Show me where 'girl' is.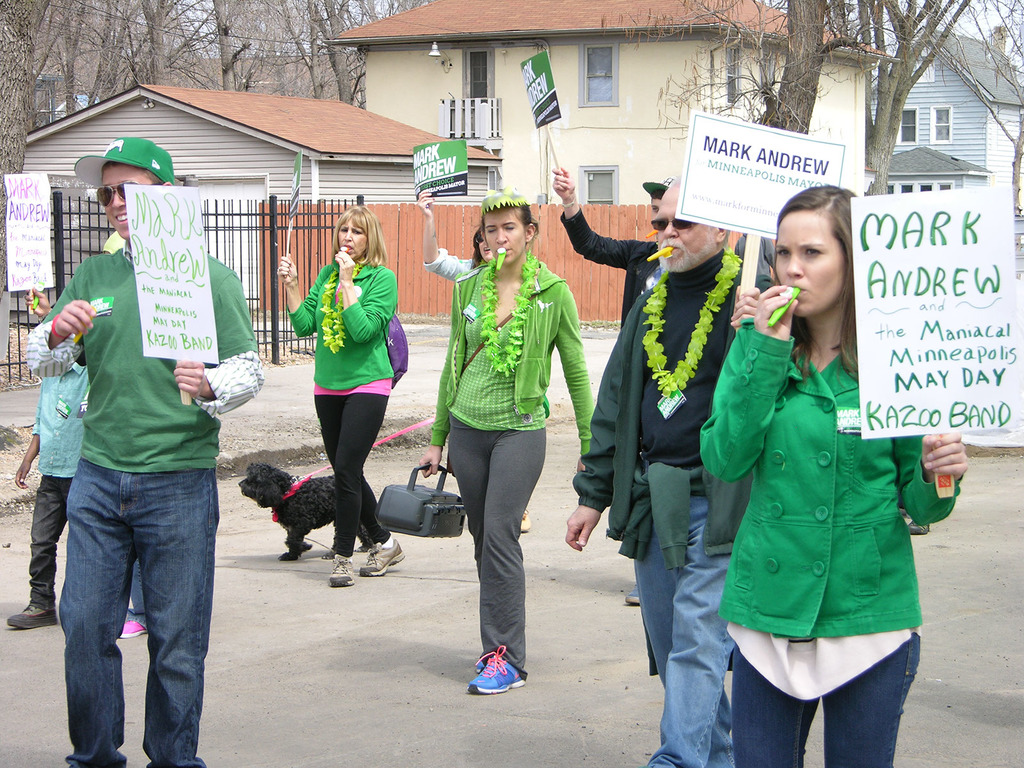
'girl' is at rect(700, 180, 970, 767).
